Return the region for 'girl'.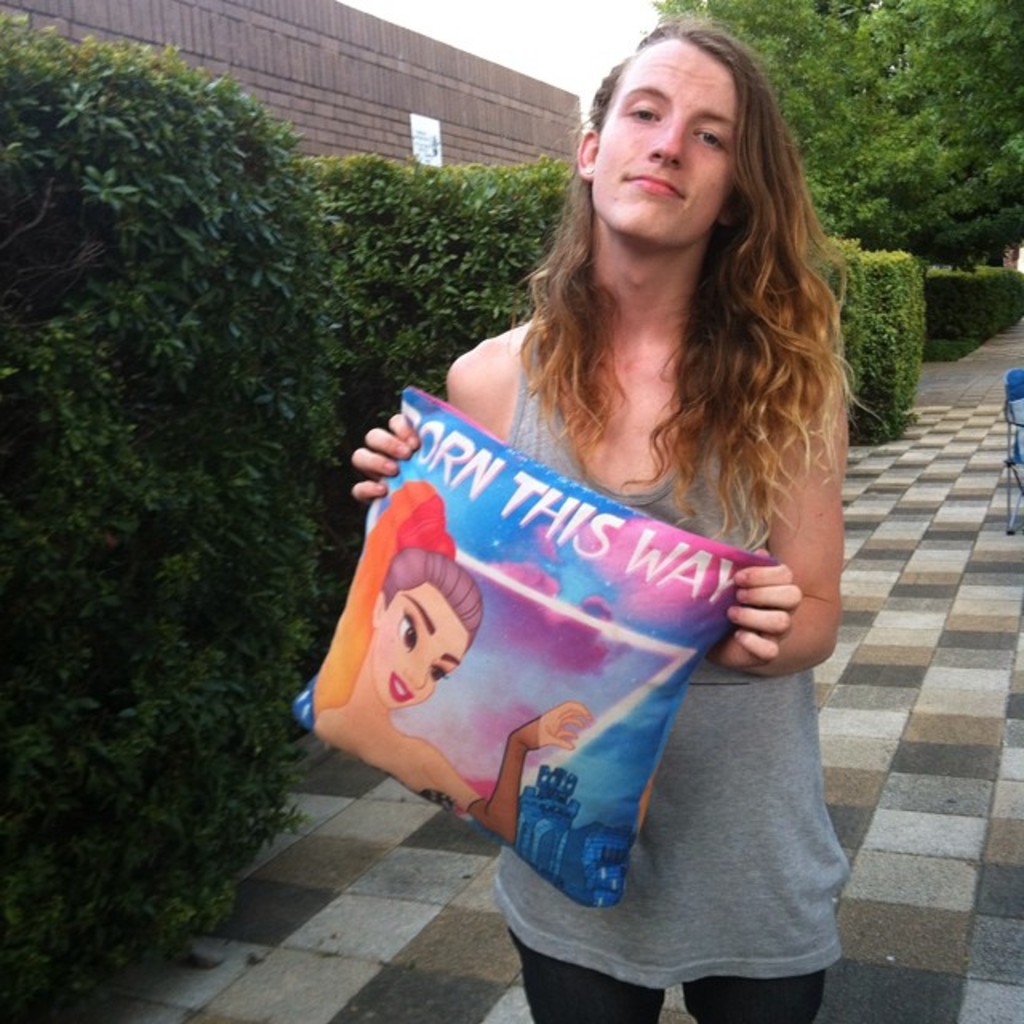
[298, 482, 598, 843].
